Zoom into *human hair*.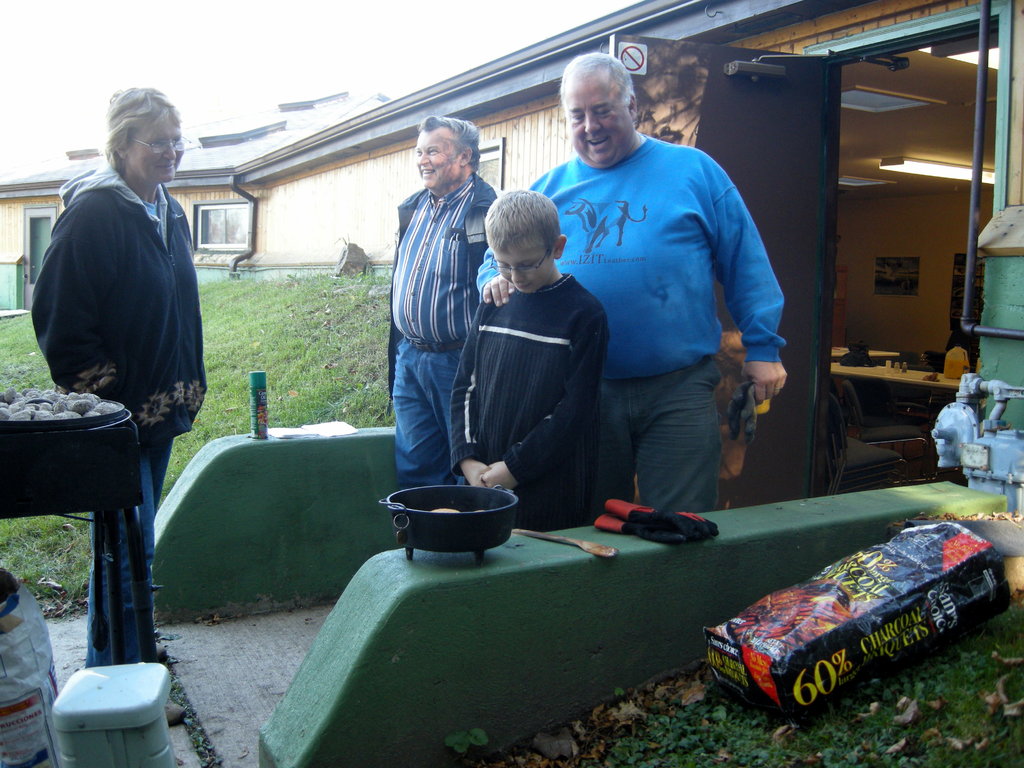
Zoom target: box(556, 51, 636, 109).
